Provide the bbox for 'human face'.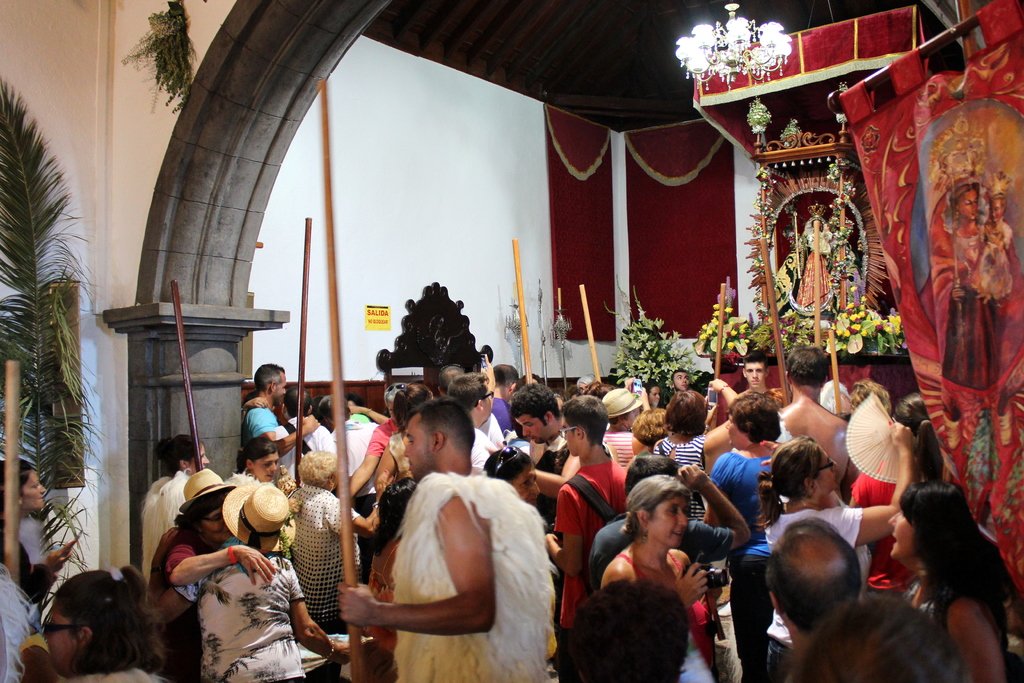
box=[813, 451, 838, 492].
